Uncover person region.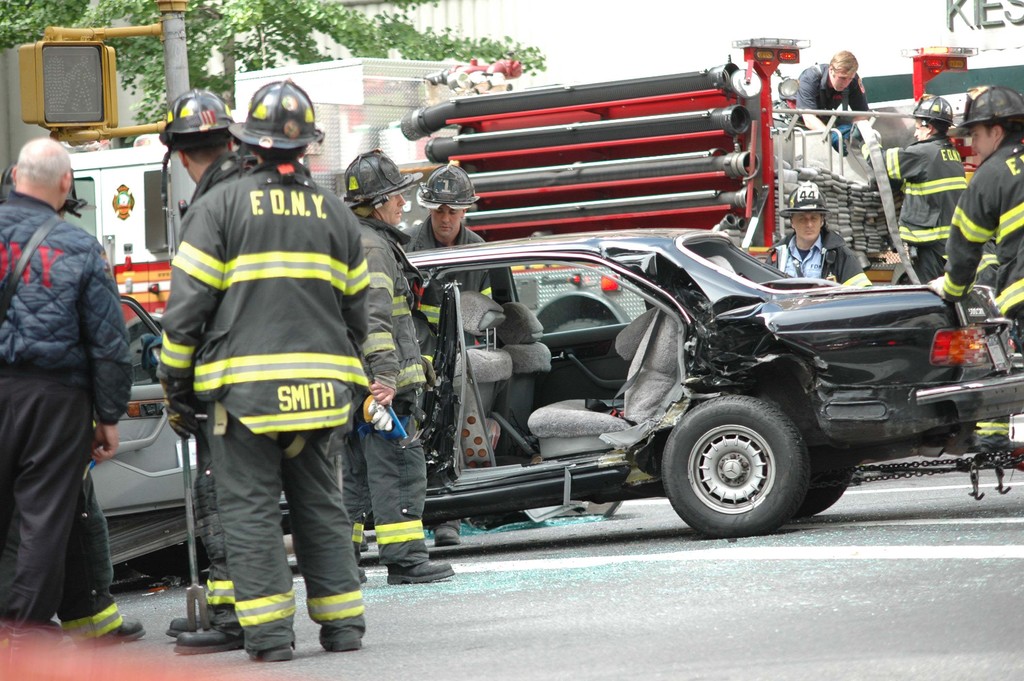
Uncovered: detection(335, 143, 460, 586).
